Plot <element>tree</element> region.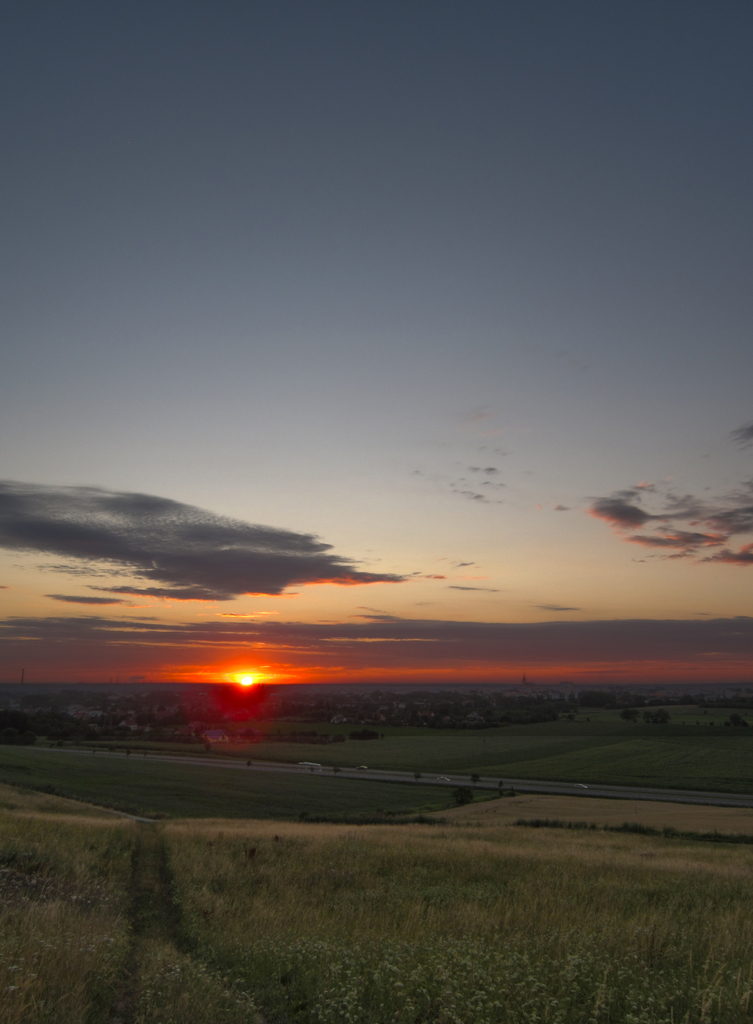
Plotted at [x1=124, y1=750, x2=129, y2=757].
